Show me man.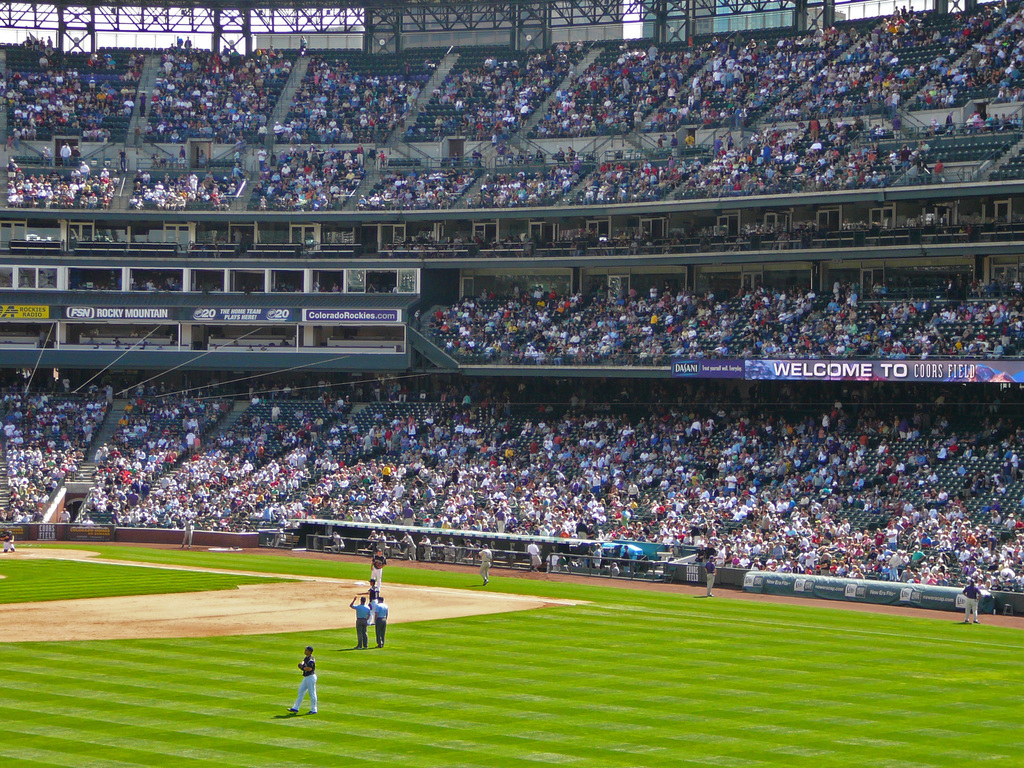
man is here: [left=358, top=579, right=380, bottom=623].
